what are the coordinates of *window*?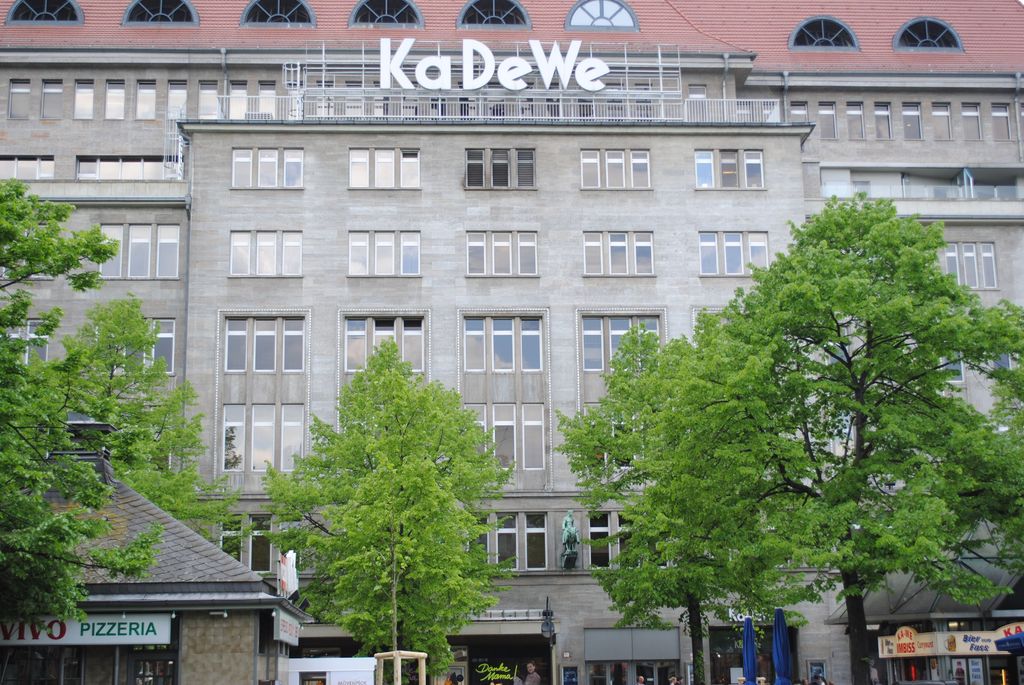
140,79,154,120.
